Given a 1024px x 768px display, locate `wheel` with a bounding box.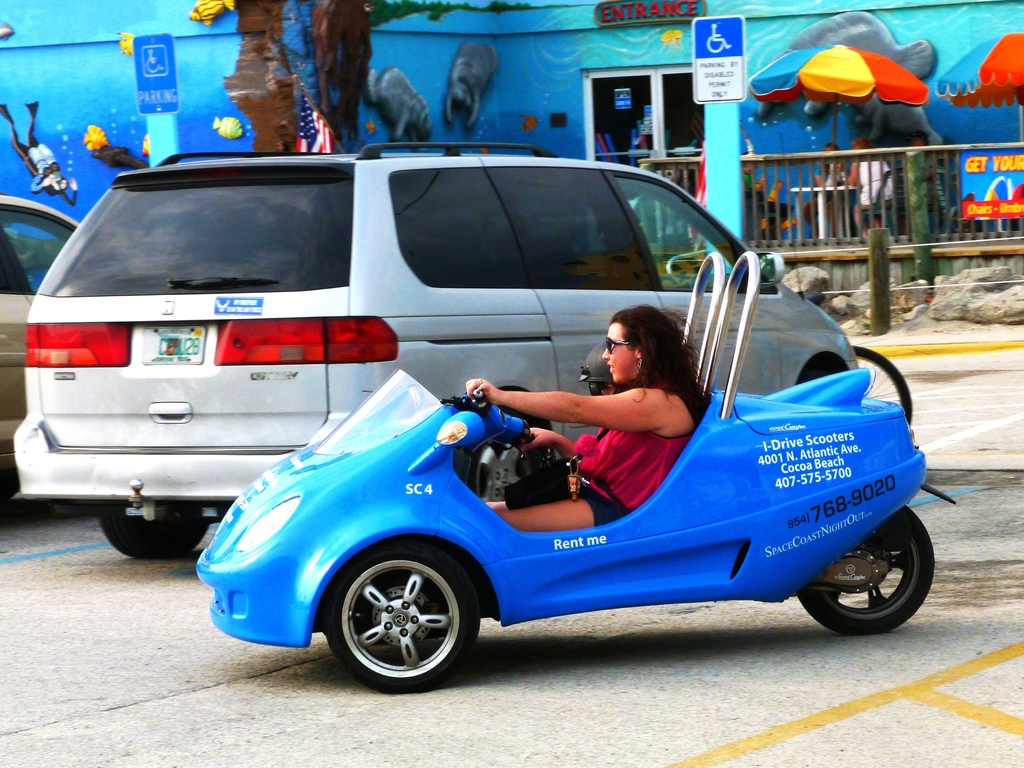
Located: 98,502,211,557.
